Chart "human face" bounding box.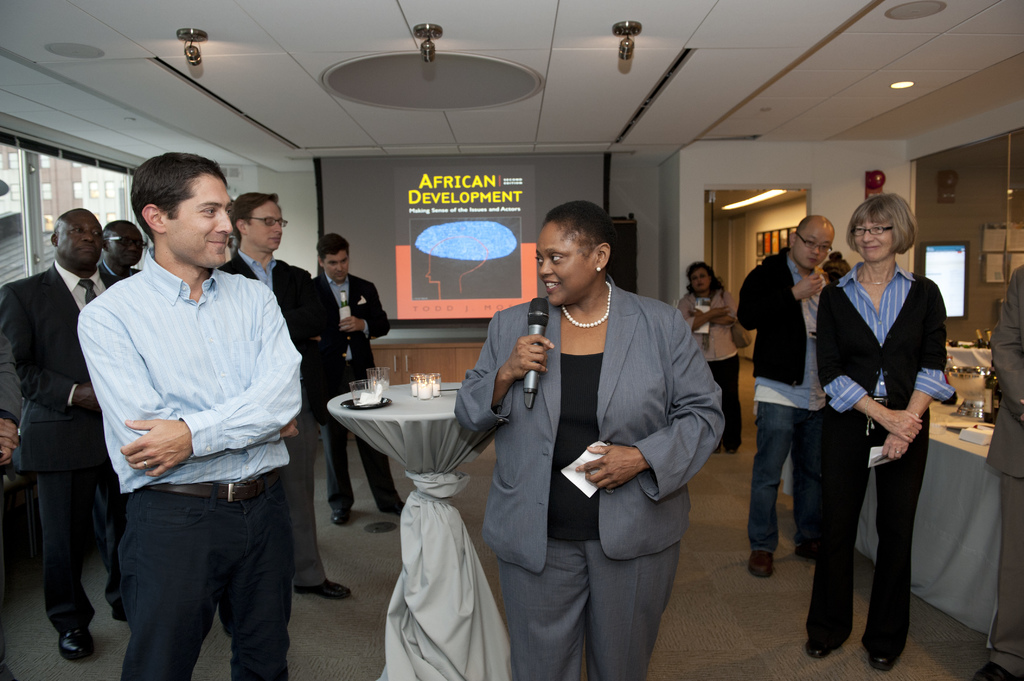
Charted: pyautogui.locateOnScreen(113, 230, 147, 266).
